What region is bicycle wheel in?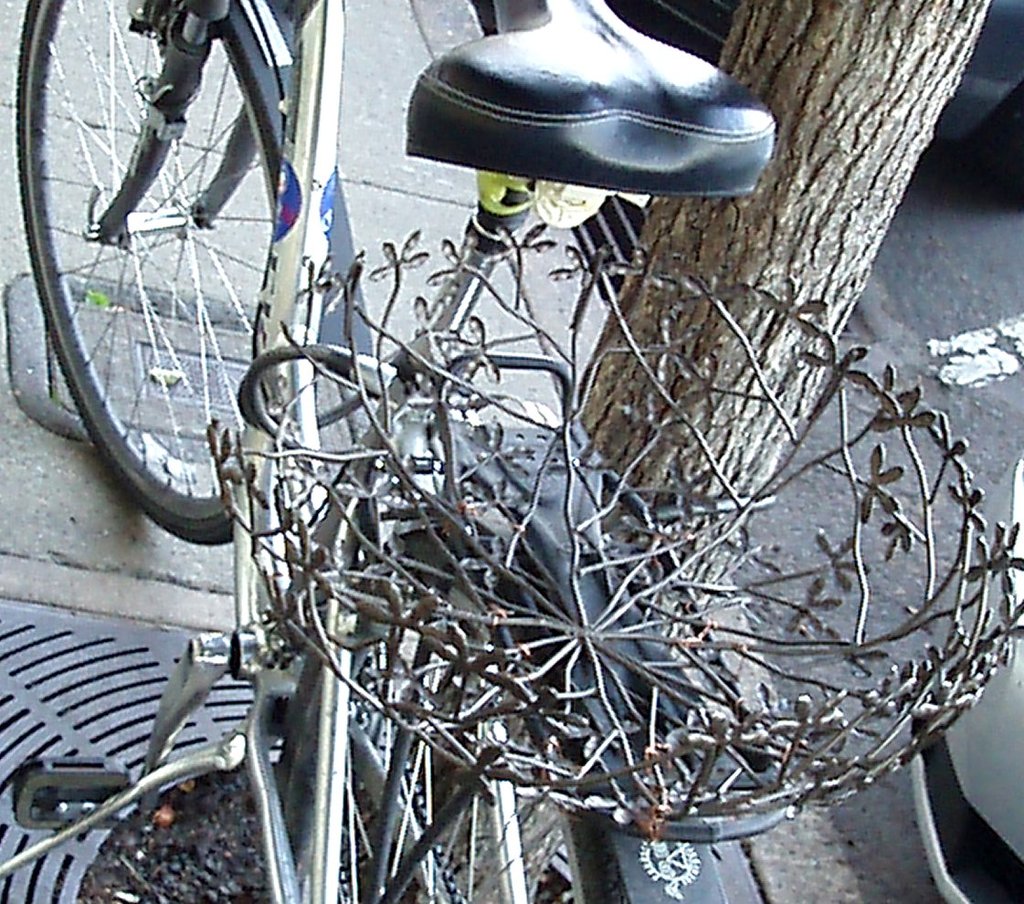
<bbox>271, 537, 619, 903</bbox>.
